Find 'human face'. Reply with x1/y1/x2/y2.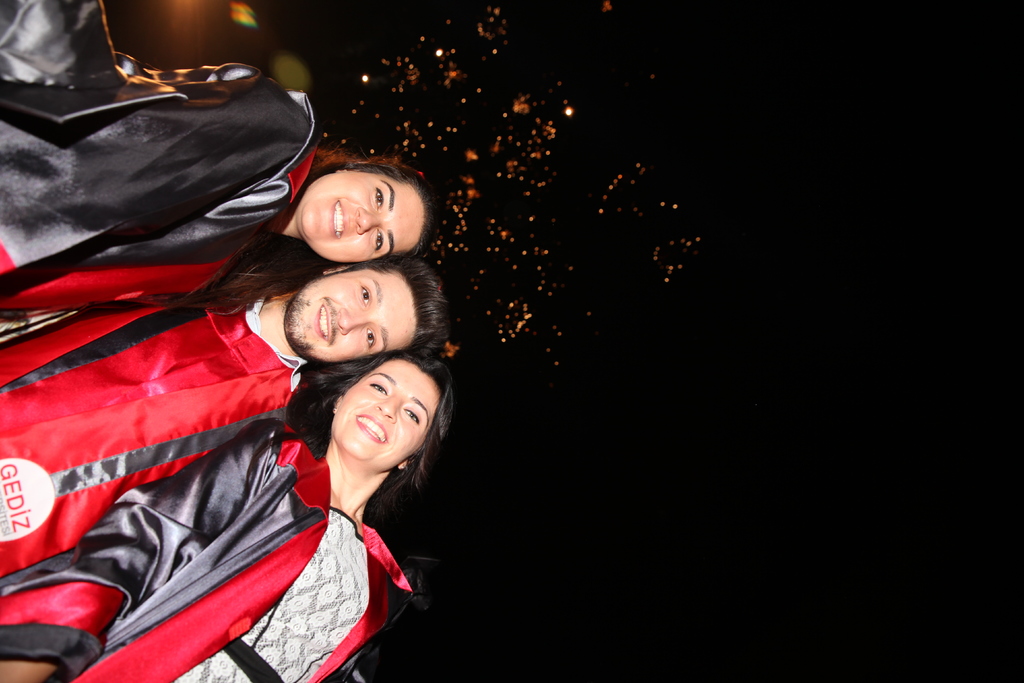
288/276/418/358.
